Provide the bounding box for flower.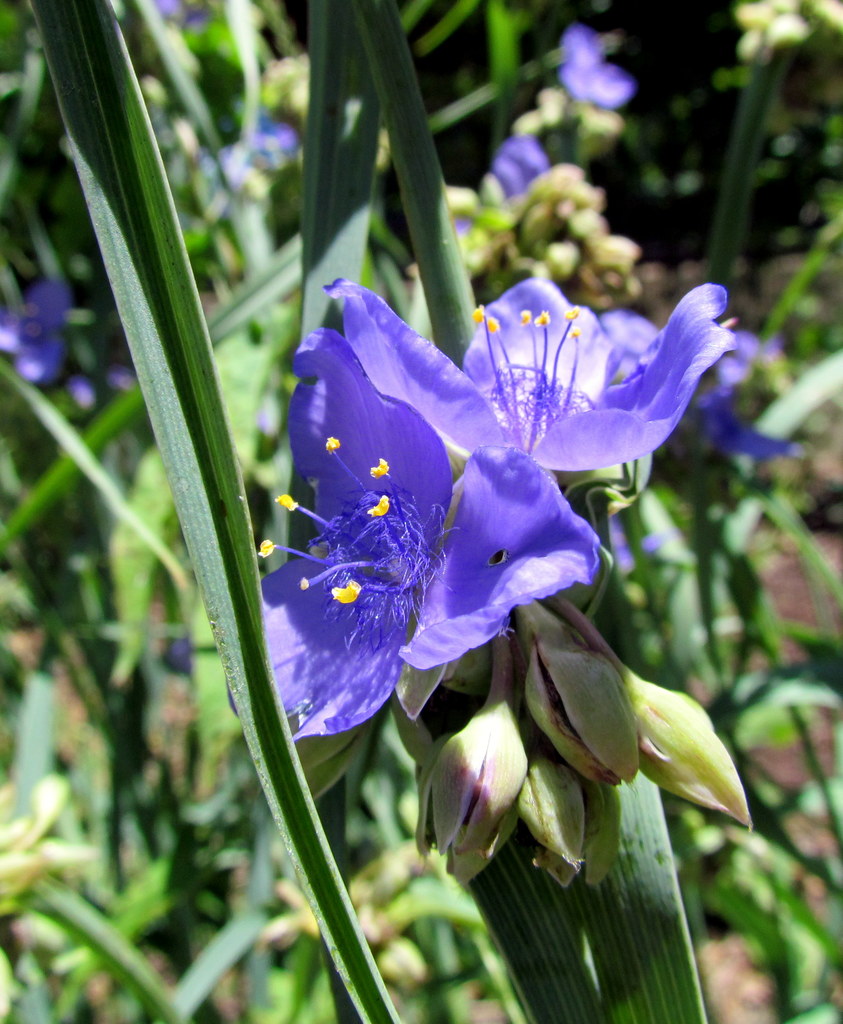
x1=0, y1=278, x2=65, y2=389.
